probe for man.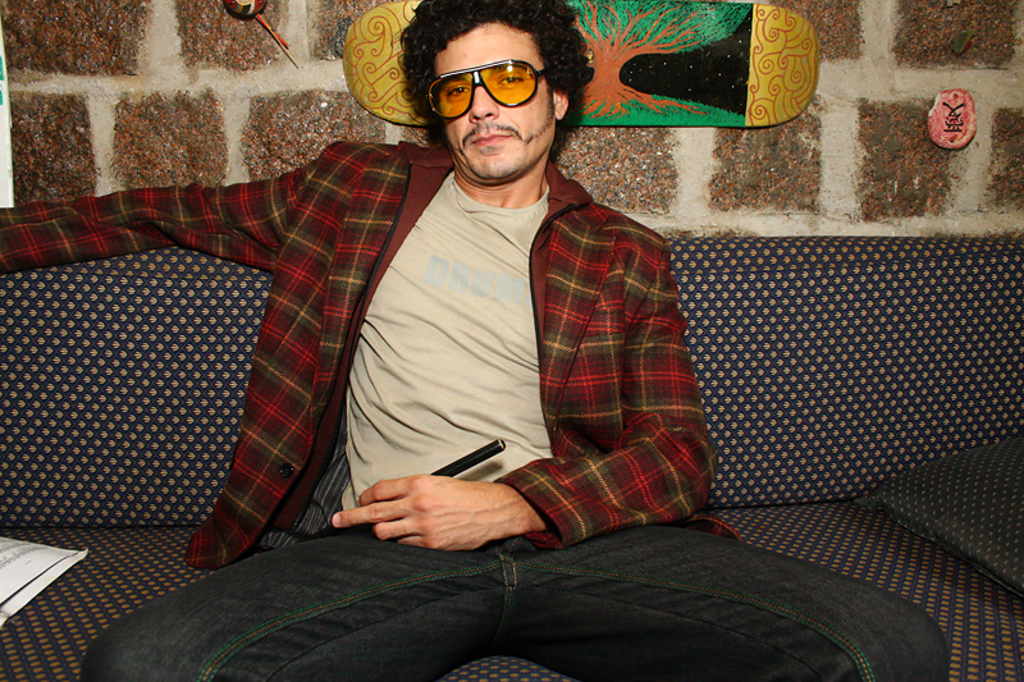
Probe result: [left=0, top=0, right=947, bottom=681].
